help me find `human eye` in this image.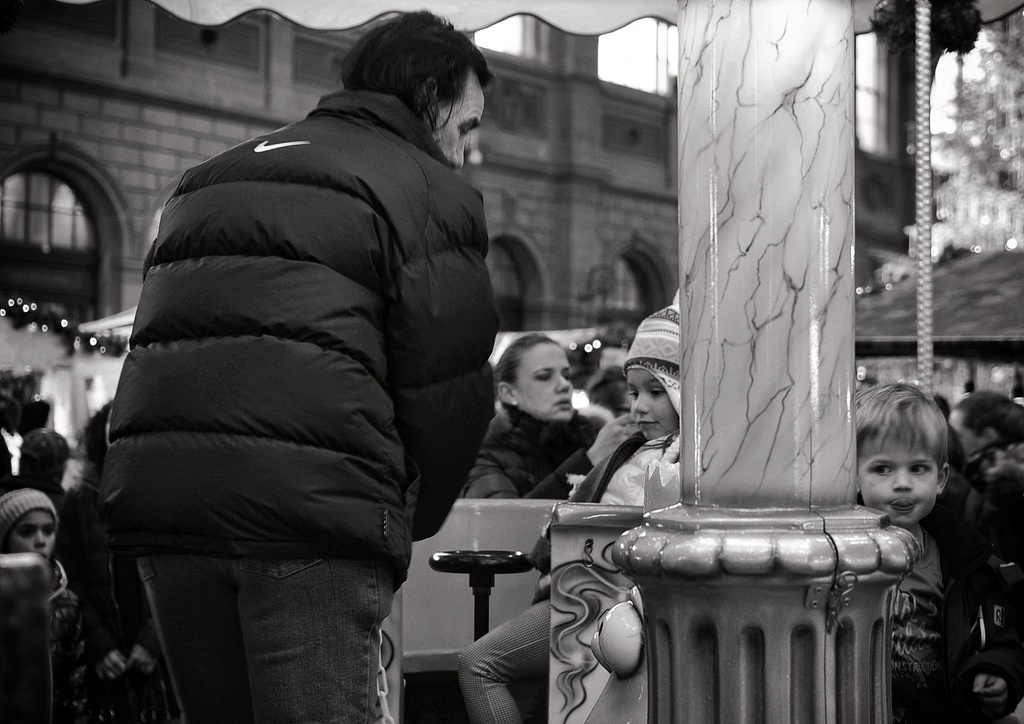
Found it: (x1=909, y1=463, x2=931, y2=476).
